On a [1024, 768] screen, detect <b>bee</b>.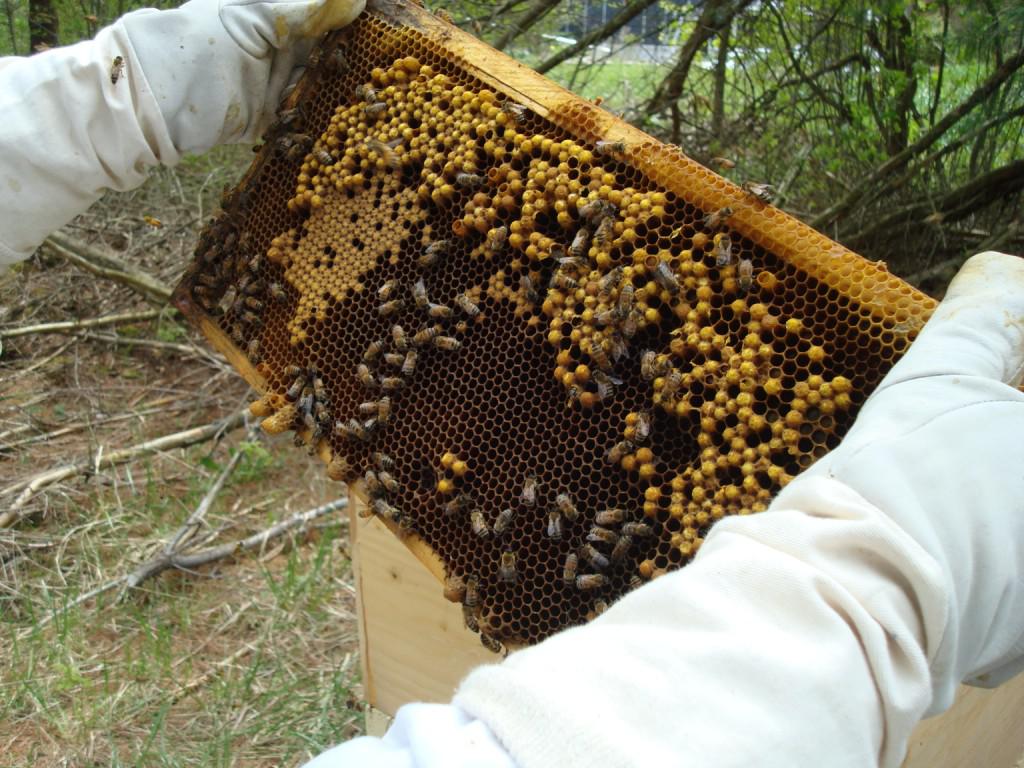
(555,276,587,289).
